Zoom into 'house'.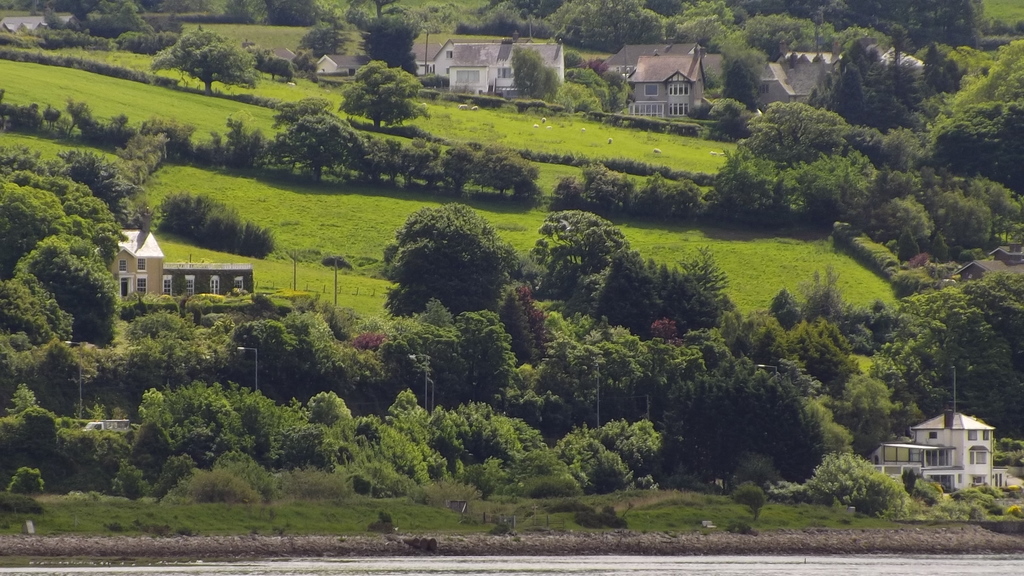
Zoom target: 409, 42, 433, 76.
